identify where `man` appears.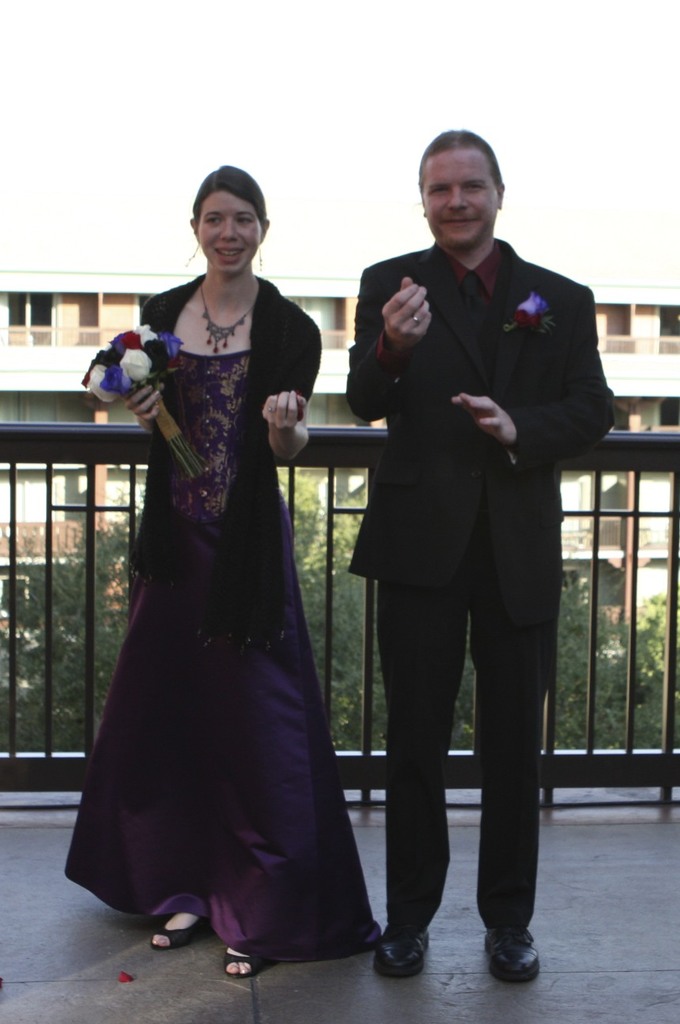
Appears at [330, 126, 603, 951].
